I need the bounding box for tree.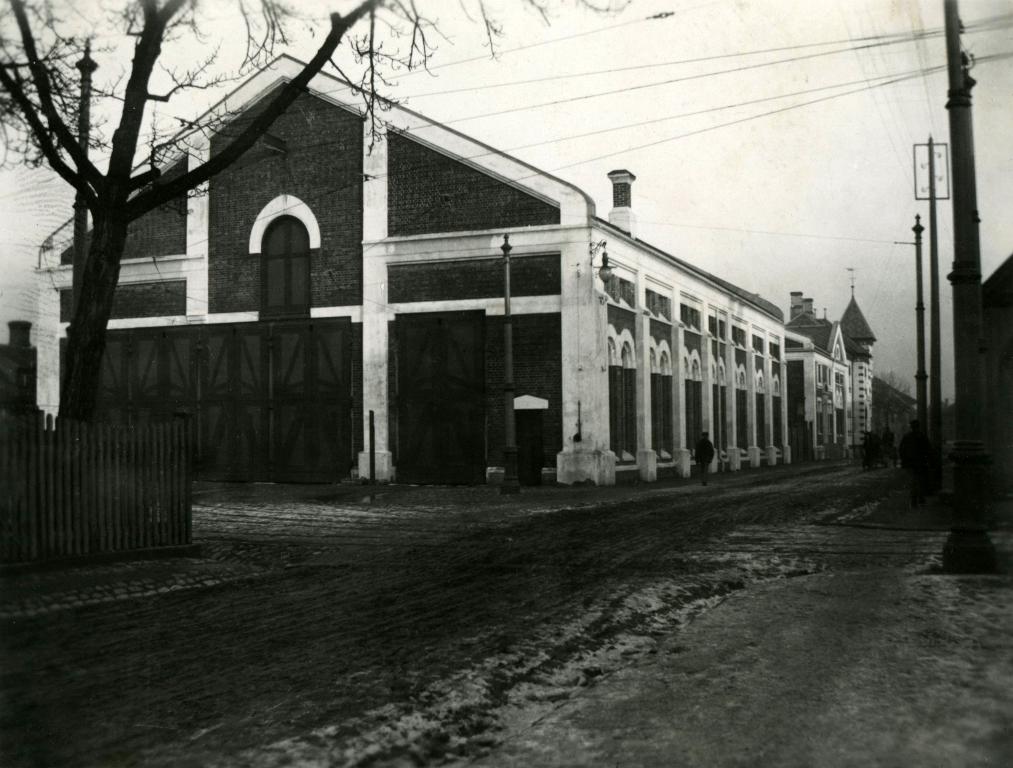
Here it is: 42,23,239,388.
